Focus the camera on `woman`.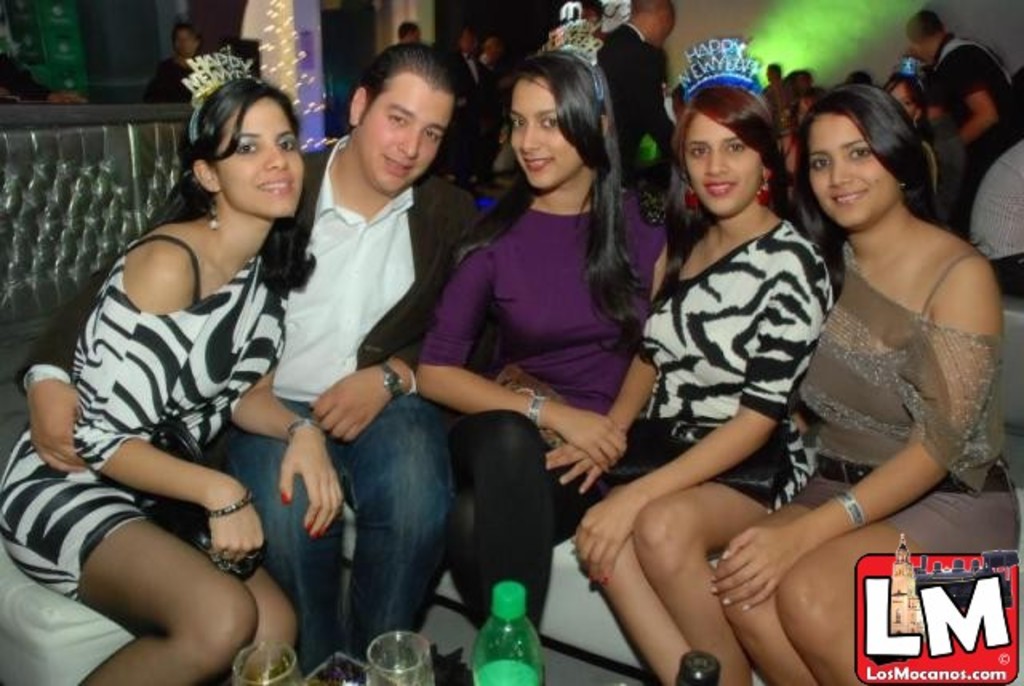
Focus region: 546,82,840,684.
